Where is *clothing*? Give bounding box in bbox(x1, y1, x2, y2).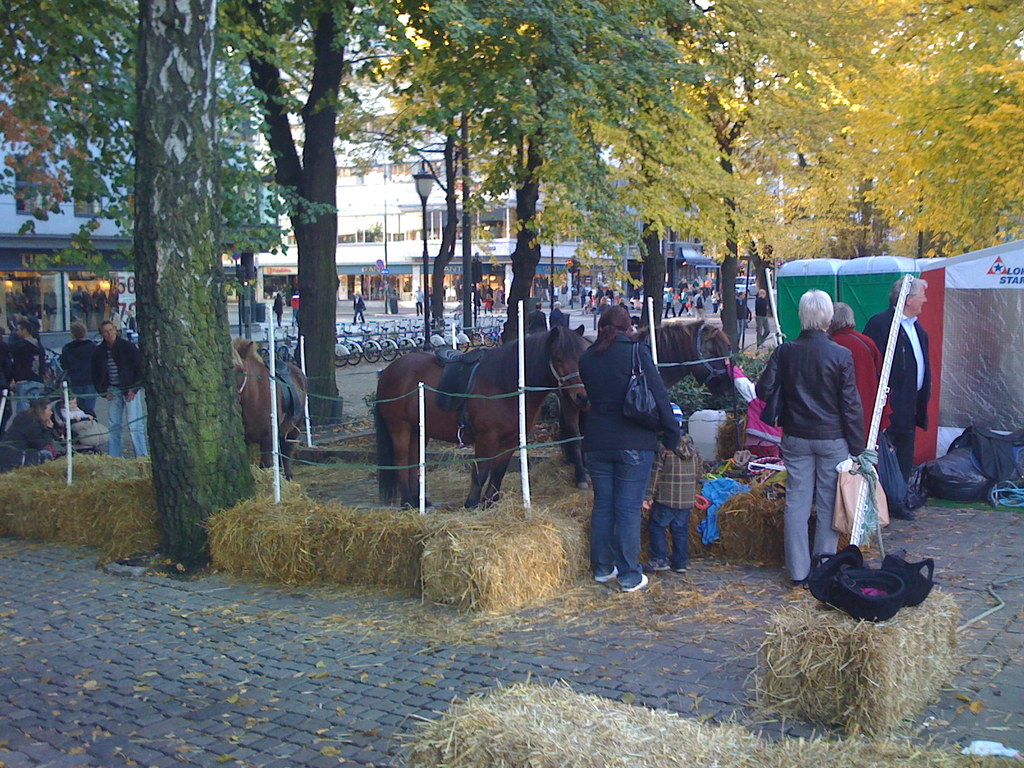
bbox(56, 336, 102, 406).
